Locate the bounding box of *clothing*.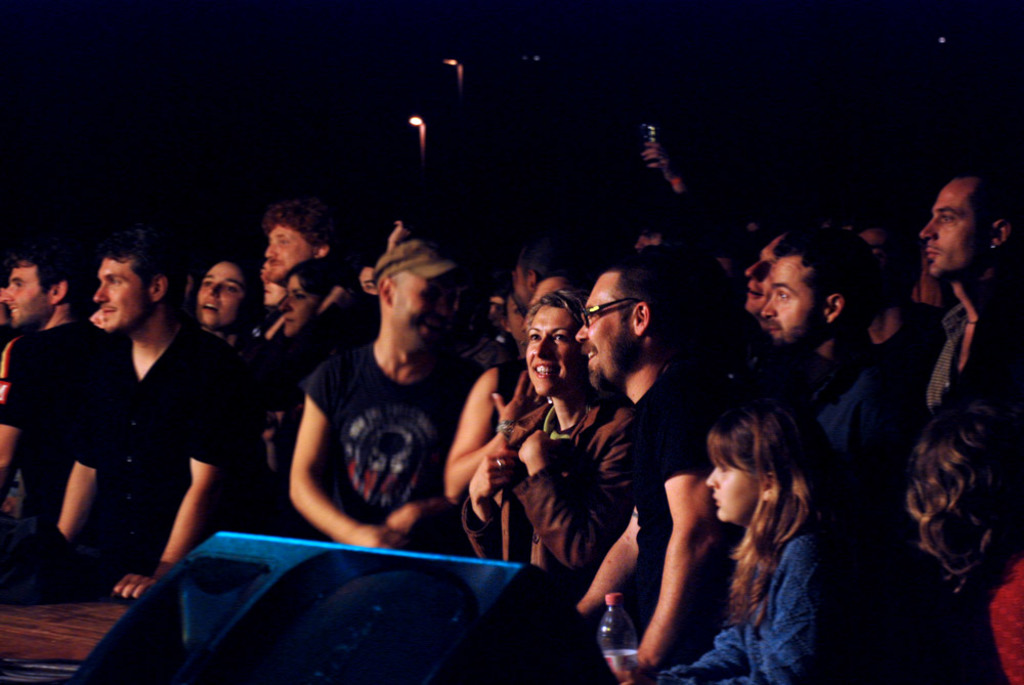
Bounding box: (x1=674, y1=434, x2=854, y2=661).
